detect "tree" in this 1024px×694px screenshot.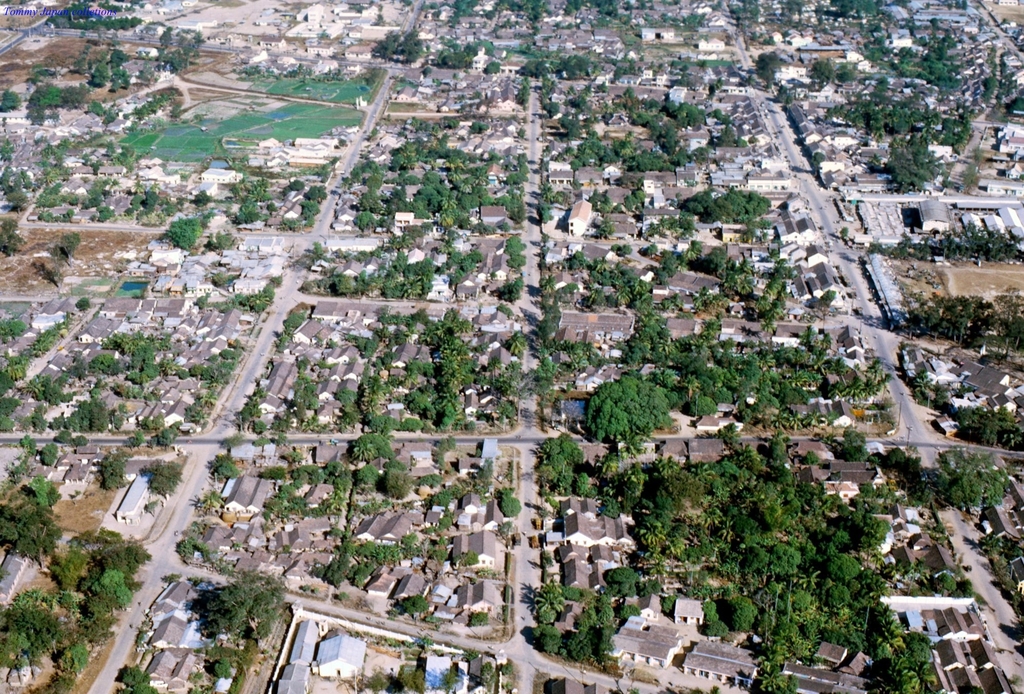
Detection: rect(176, 529, 231, 576).
